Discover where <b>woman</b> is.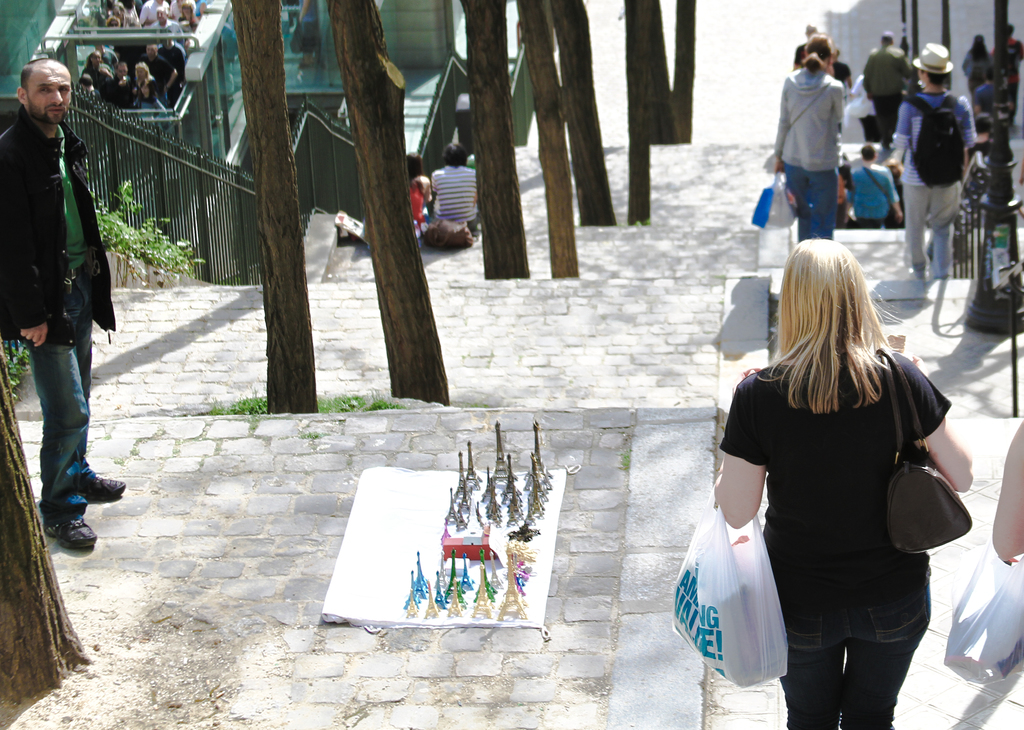
Discovered at (127, 62, 169, 129).
